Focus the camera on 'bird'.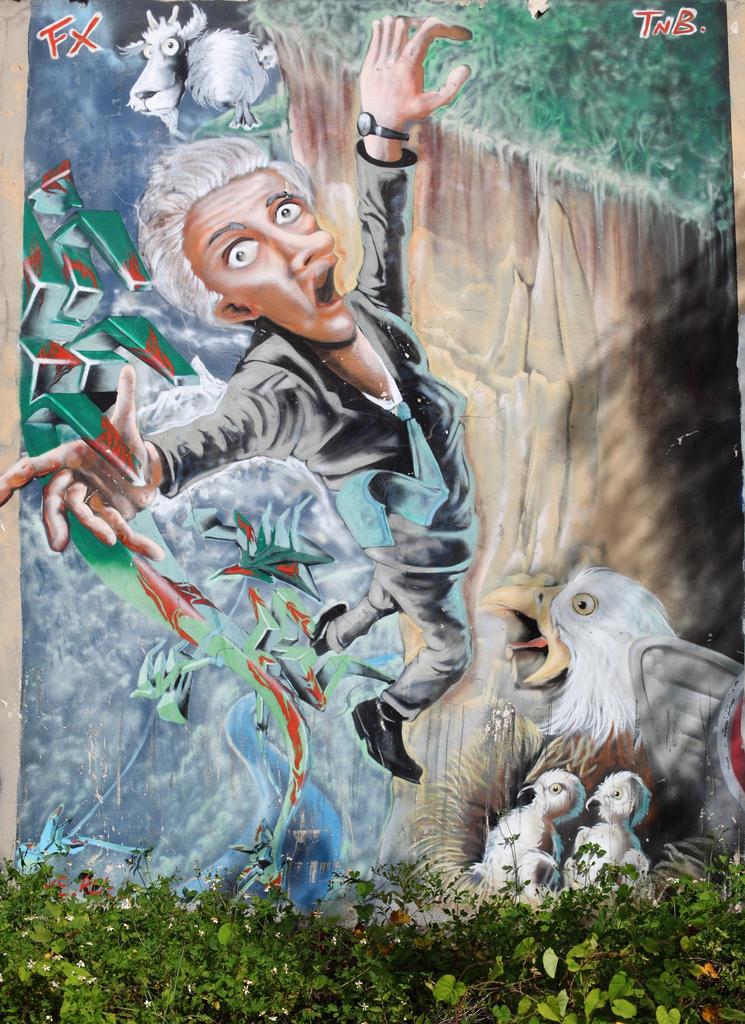
Focus region: pyautogui.locateOnScreen(574, 766, 649, 906).
